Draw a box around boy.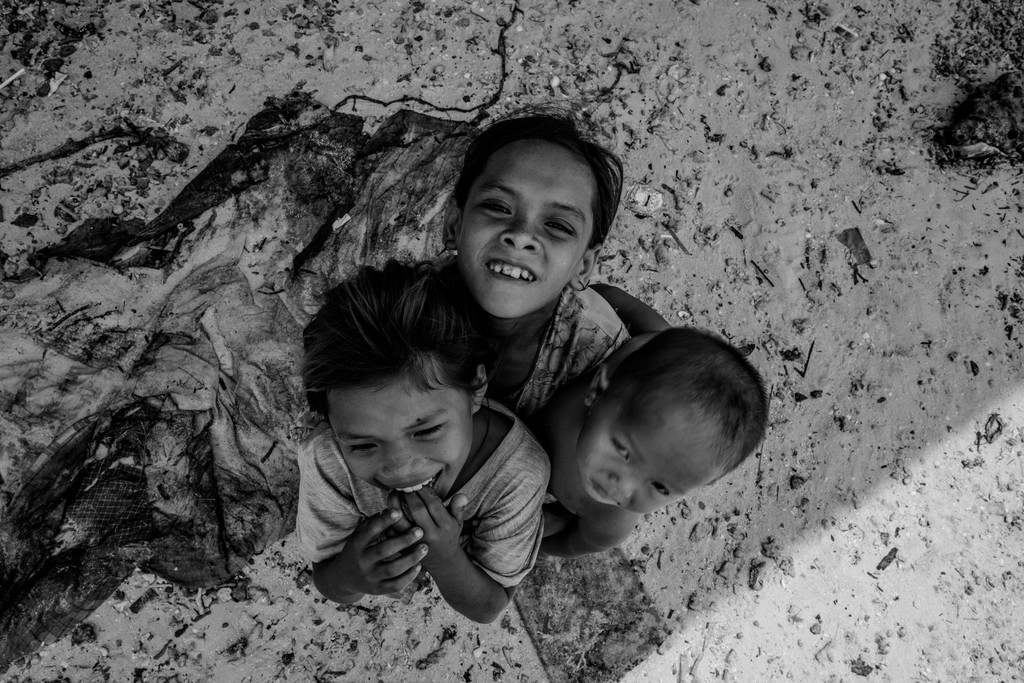
select_region(517, 325, 767, 563).
